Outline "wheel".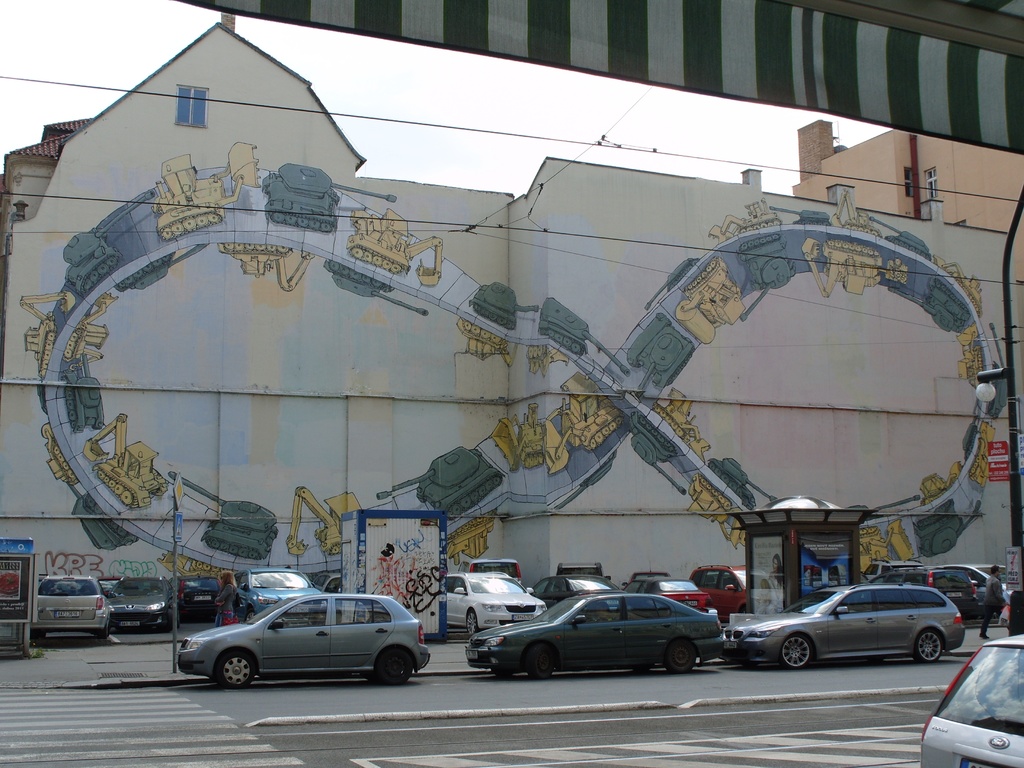
Outline: bbox(367, 648, 413, 689).
